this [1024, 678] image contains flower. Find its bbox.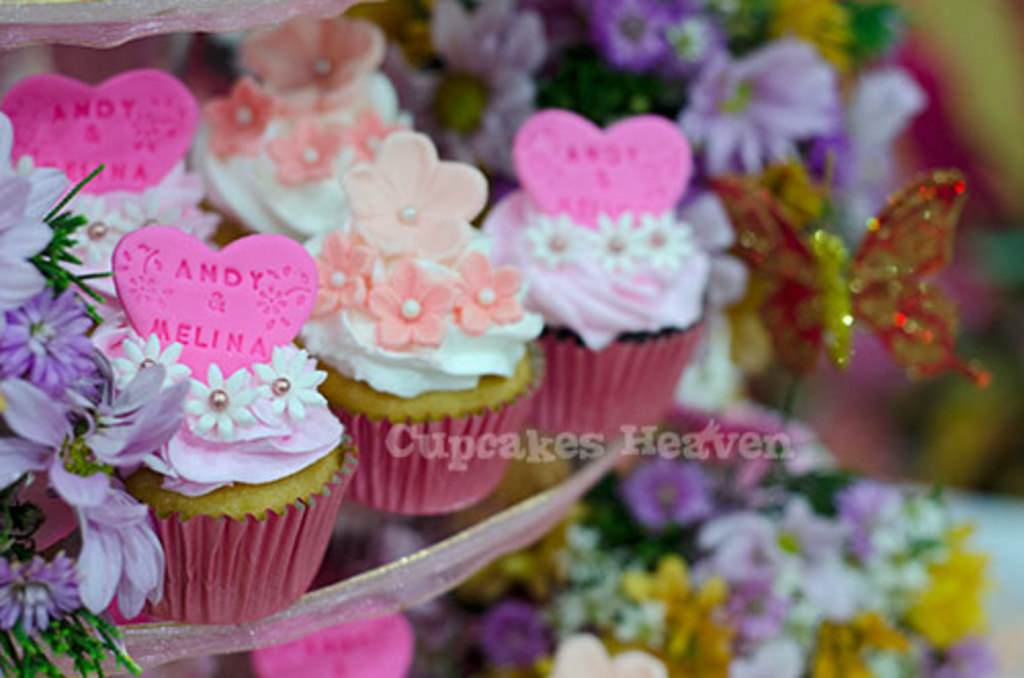
(184, 365, 260, 432).
